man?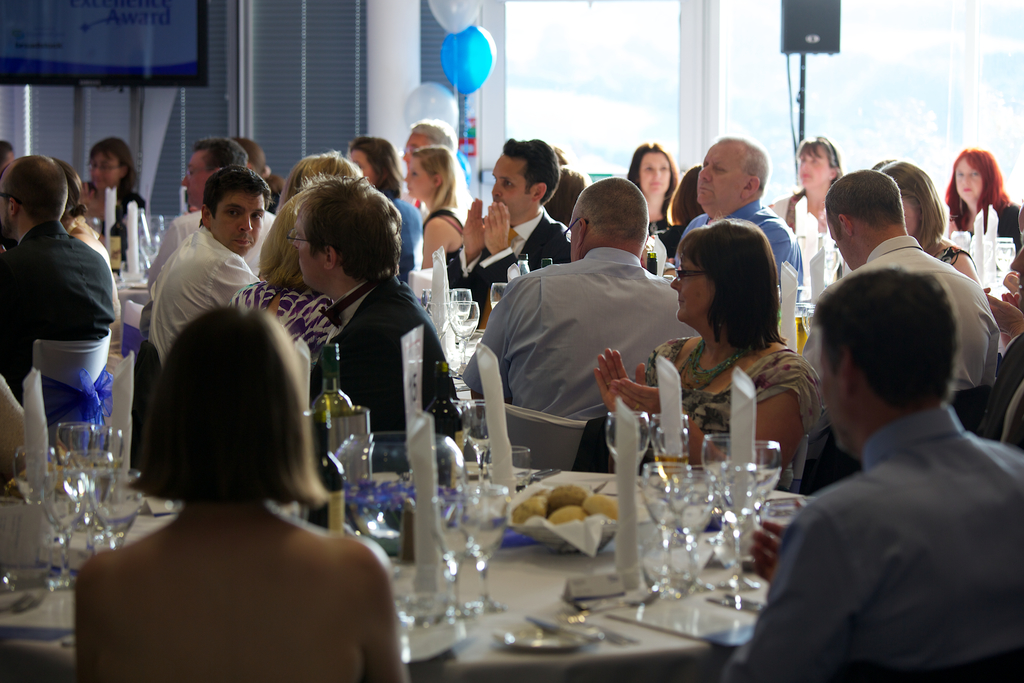
399 115 458 207
